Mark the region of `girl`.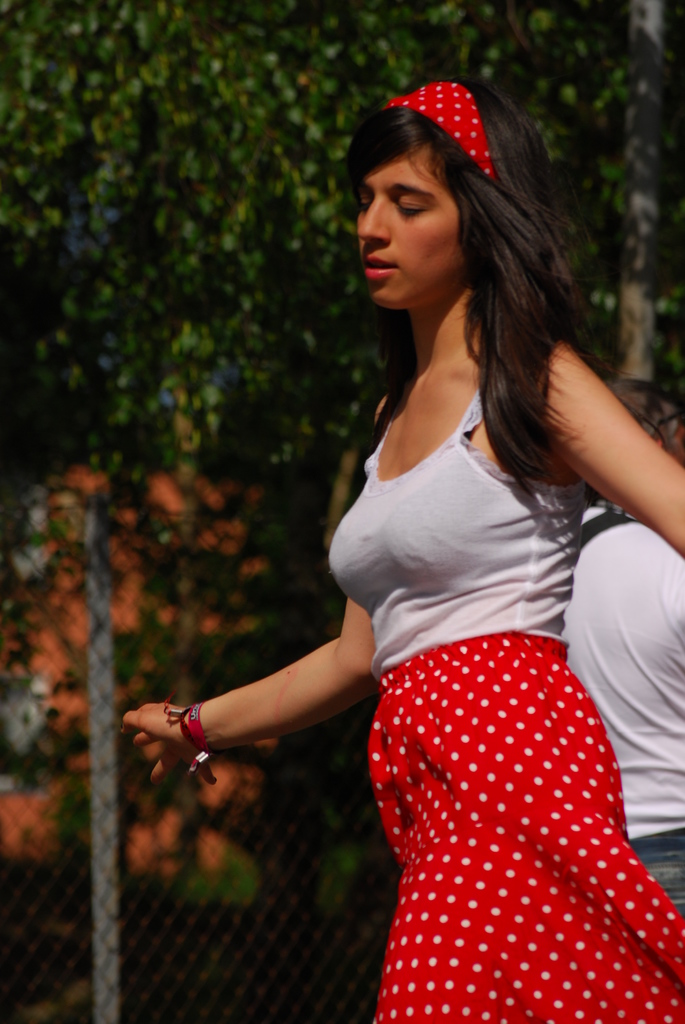
Region: Rect(122, 76, 684, 1023).
